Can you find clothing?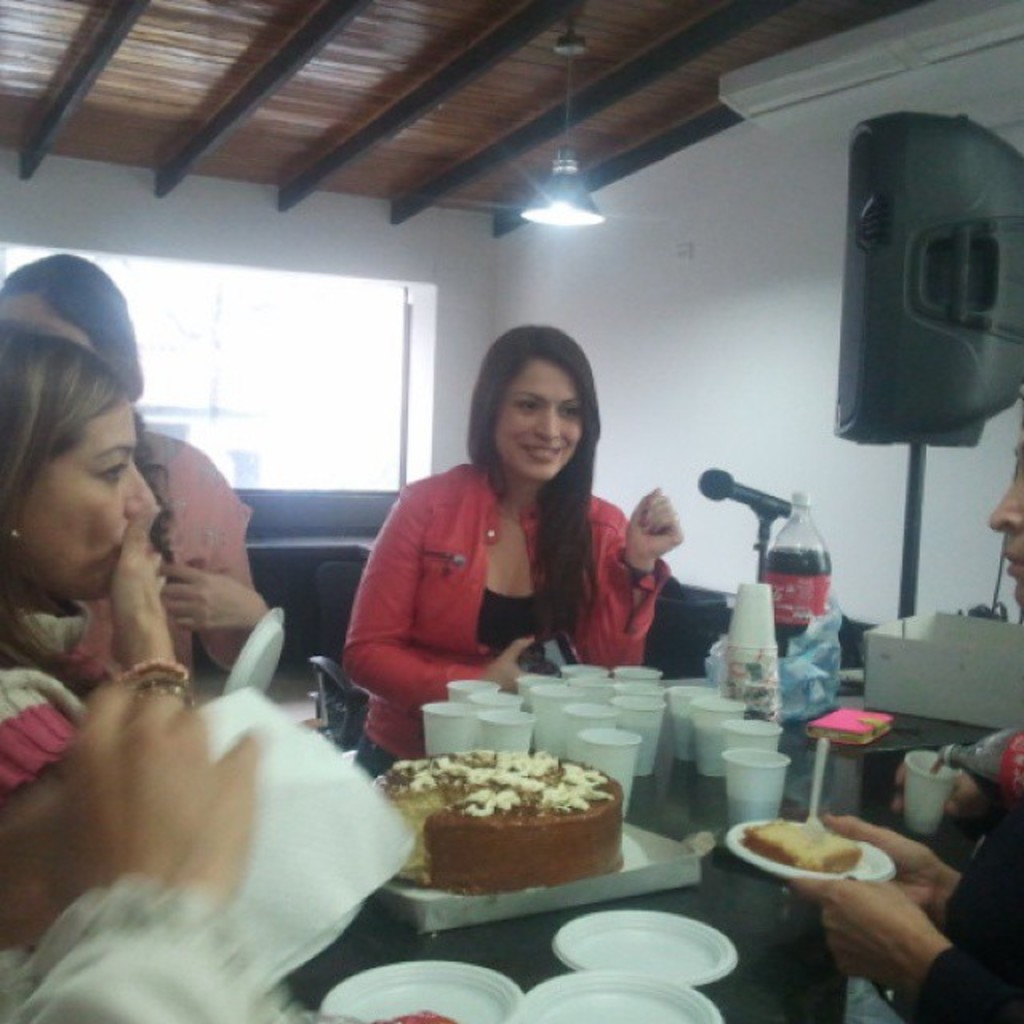
Yes, bounding box: locate(58, 432, 254, 707).
